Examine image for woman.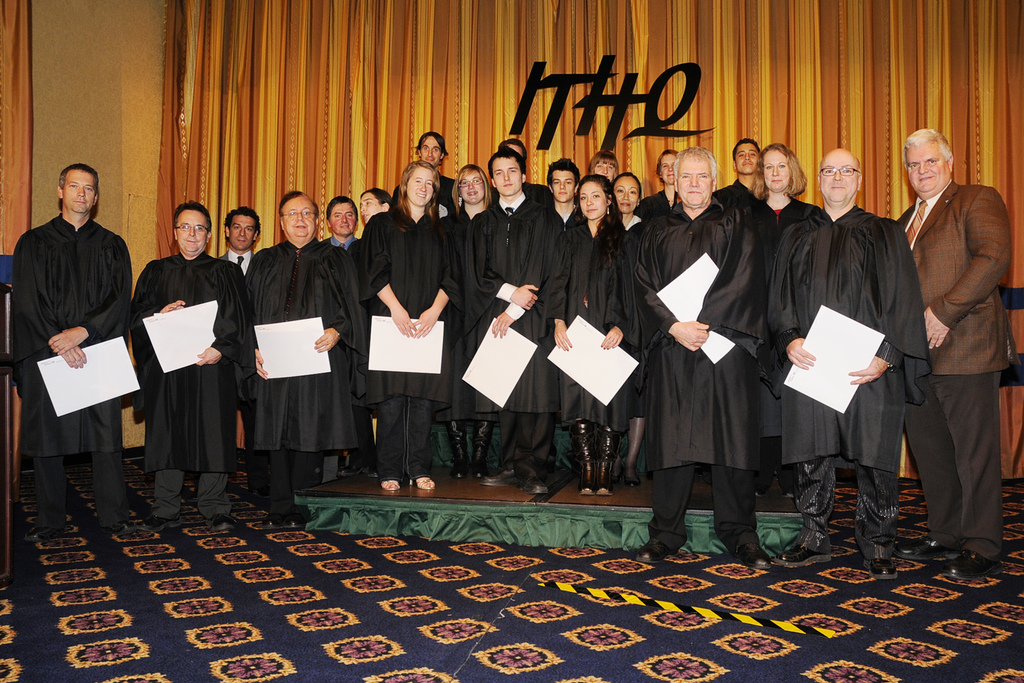
Examination result: 614/168/652/504.
